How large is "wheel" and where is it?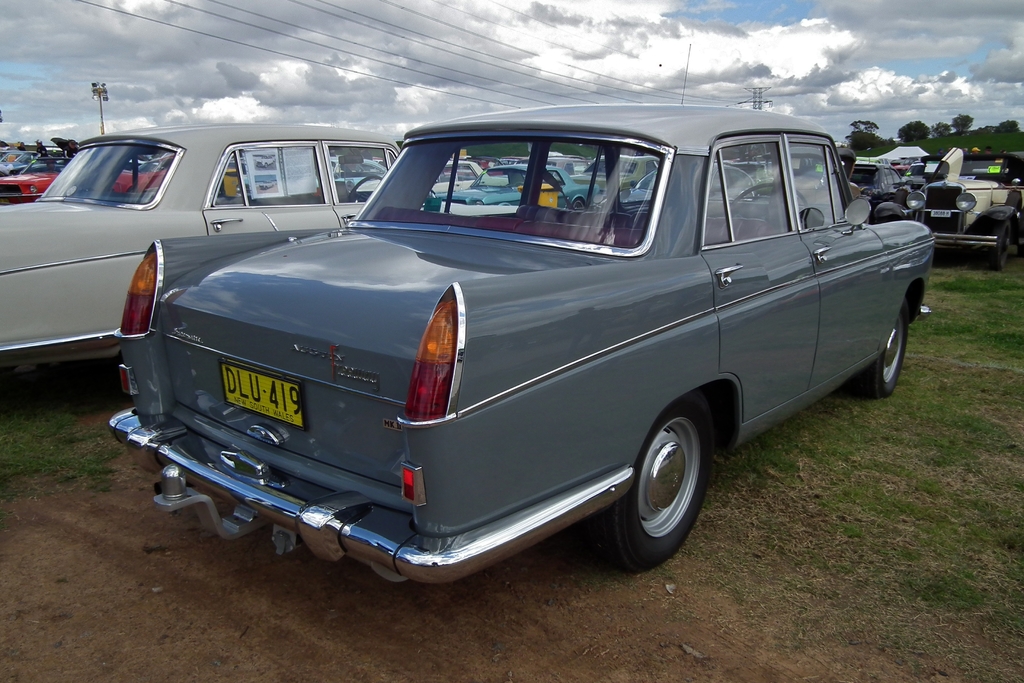
Bounding box: 347:177:383:202.
